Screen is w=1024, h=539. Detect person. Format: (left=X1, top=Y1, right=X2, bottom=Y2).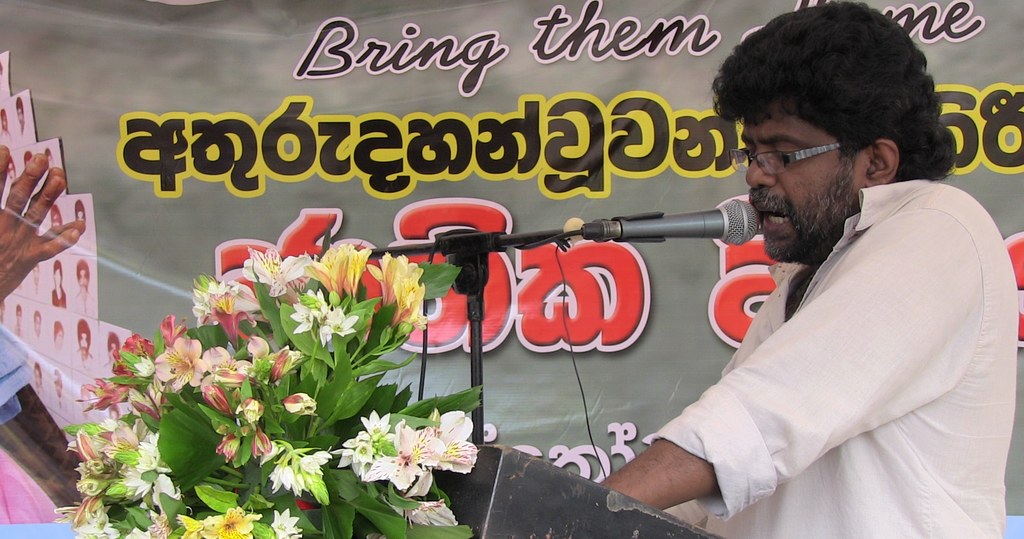
(left=35, top=310, right=44, bottom=332).
